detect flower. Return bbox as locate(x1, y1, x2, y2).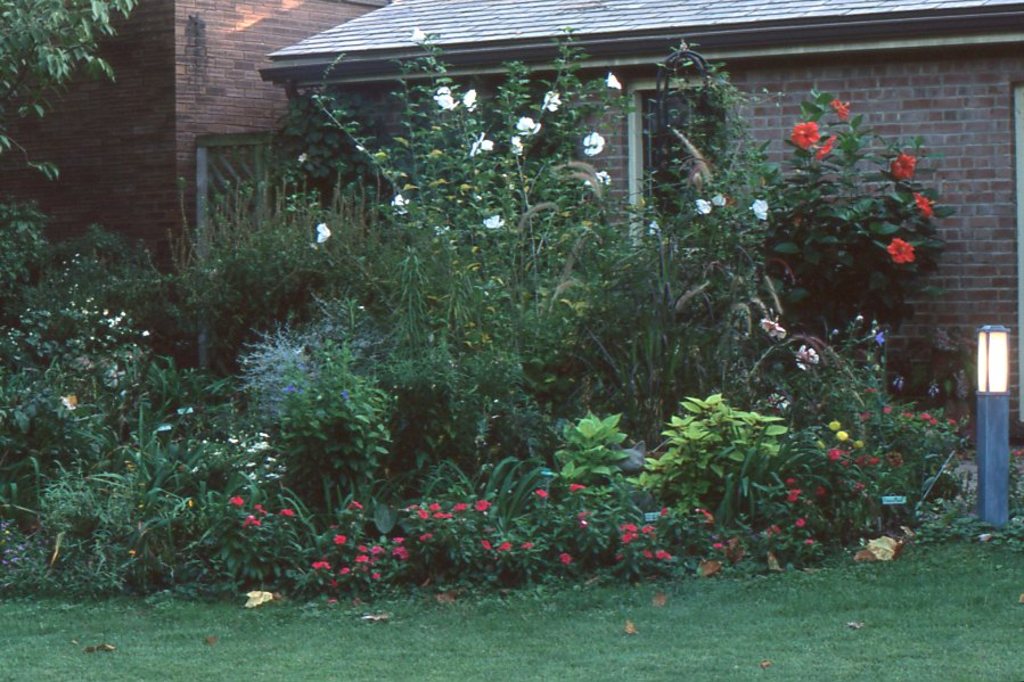
locate(595, 169, 617, 188).
